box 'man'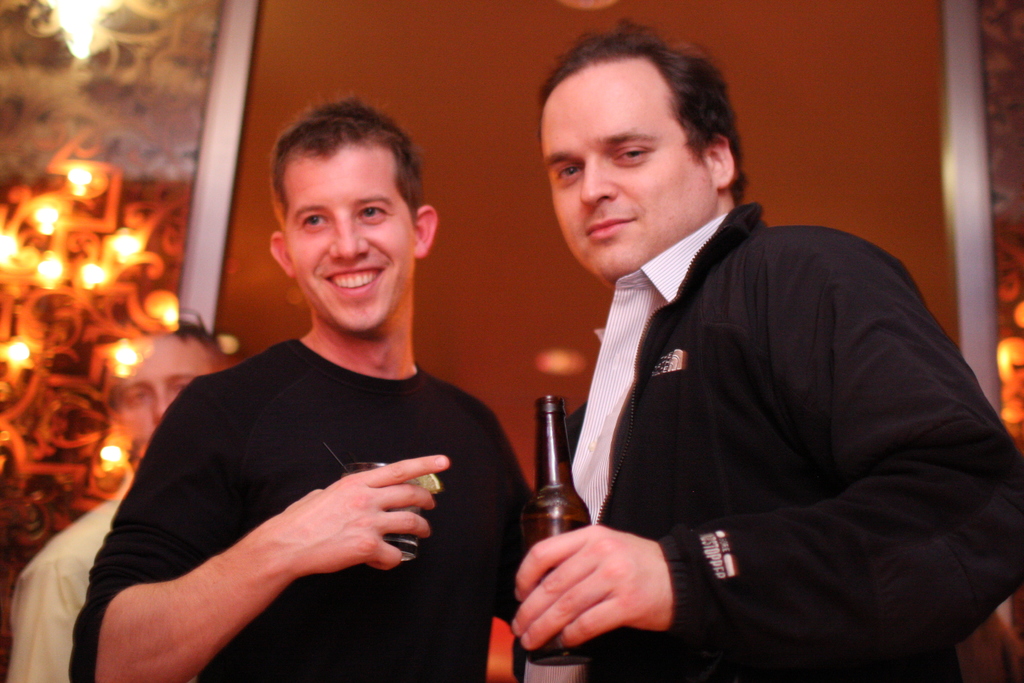
l=6, t=309, r=246, b=682
